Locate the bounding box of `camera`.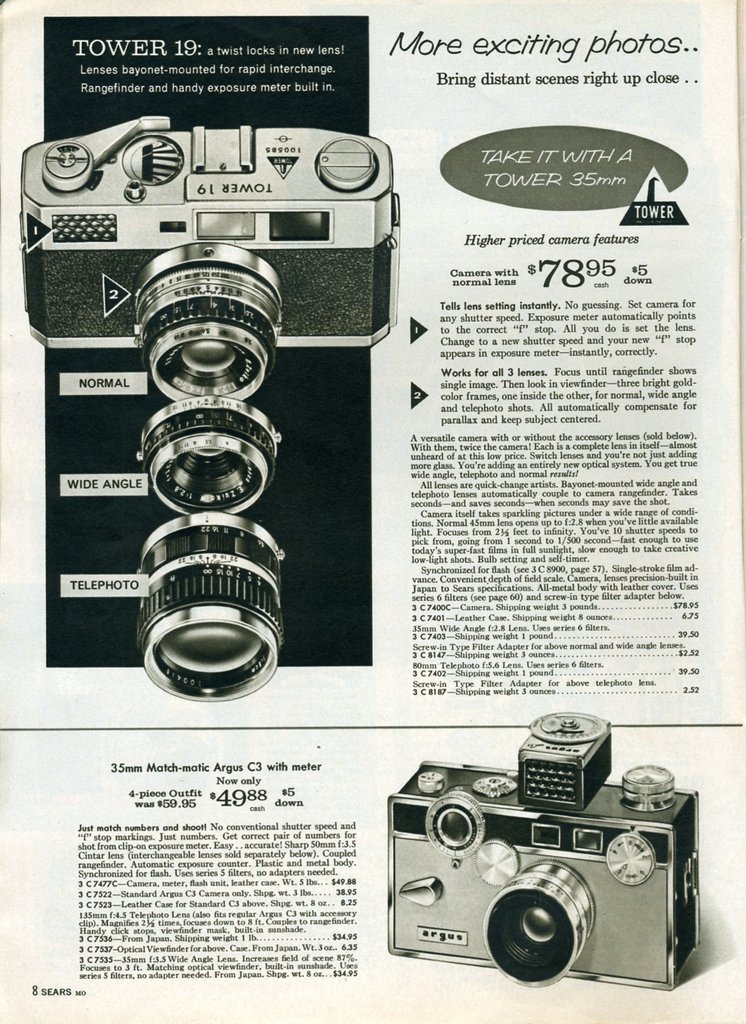
Bounding box: pyautogui.locateOnScreen(362, 738, 710, 1005).
